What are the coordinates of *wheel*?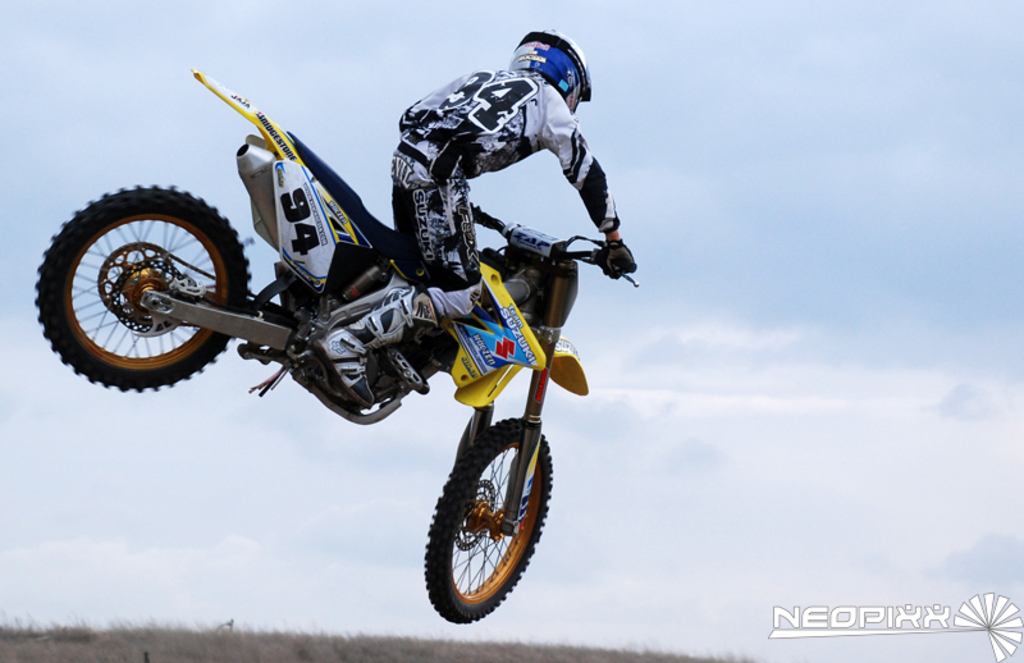
pyautogui.locateOnScreen(32, 182, 259, 395).
